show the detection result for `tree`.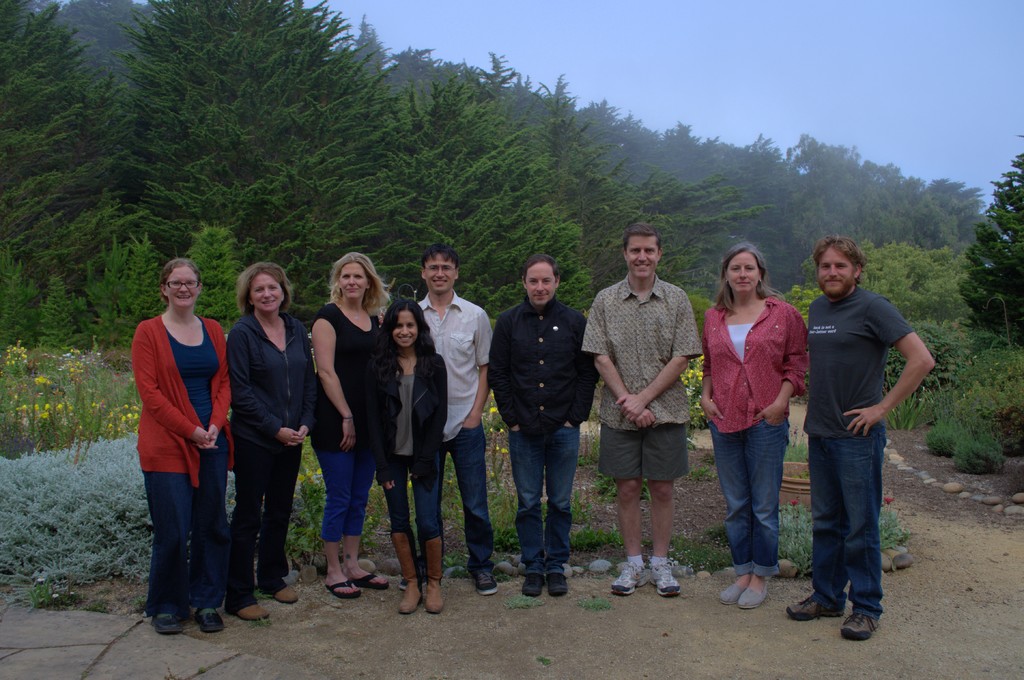
(792, 134, 883, 283).
